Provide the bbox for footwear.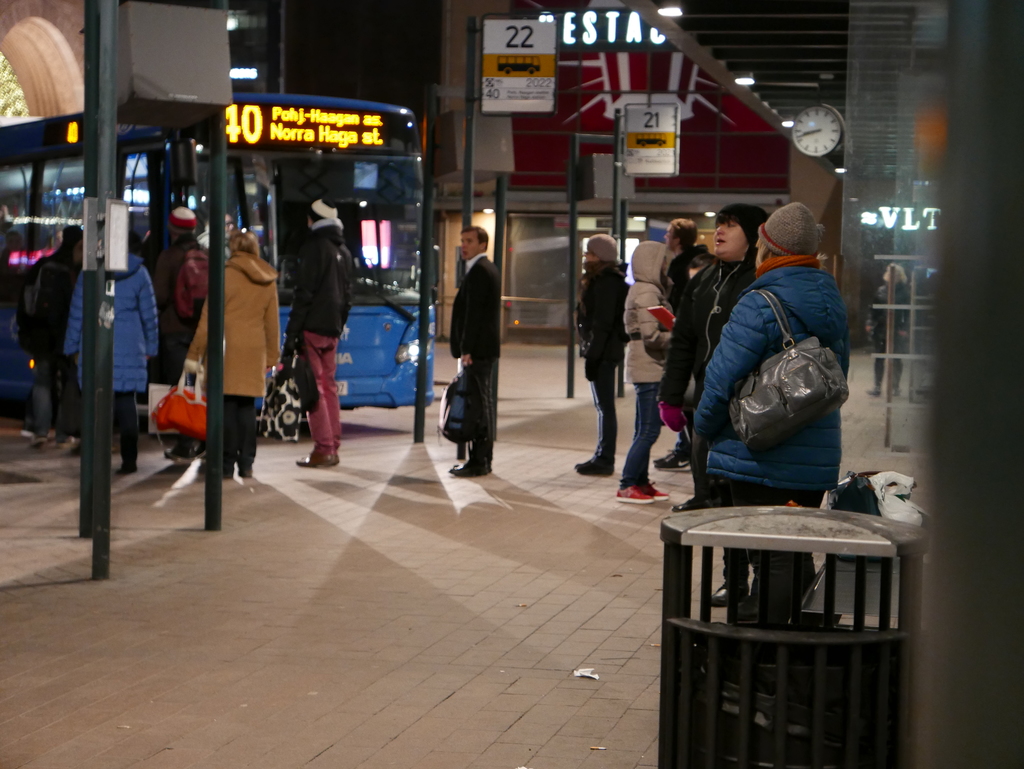
BBox(29, 440, 47, 456).
